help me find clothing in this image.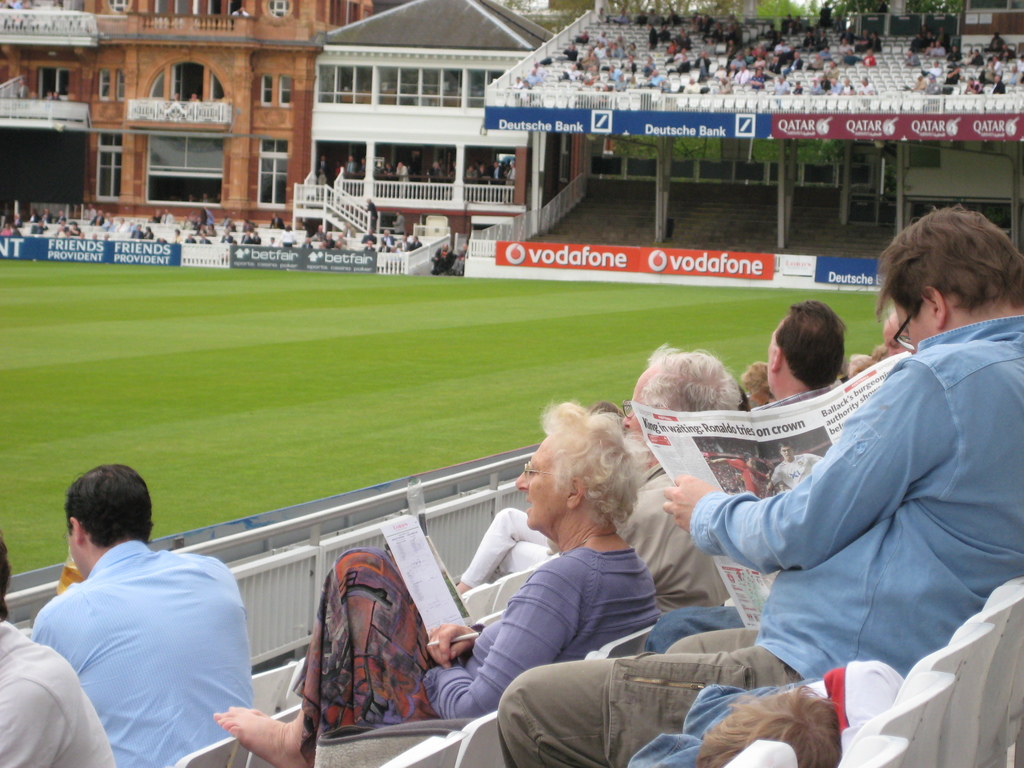
Found it: <box>103,216,115,232</box>.
